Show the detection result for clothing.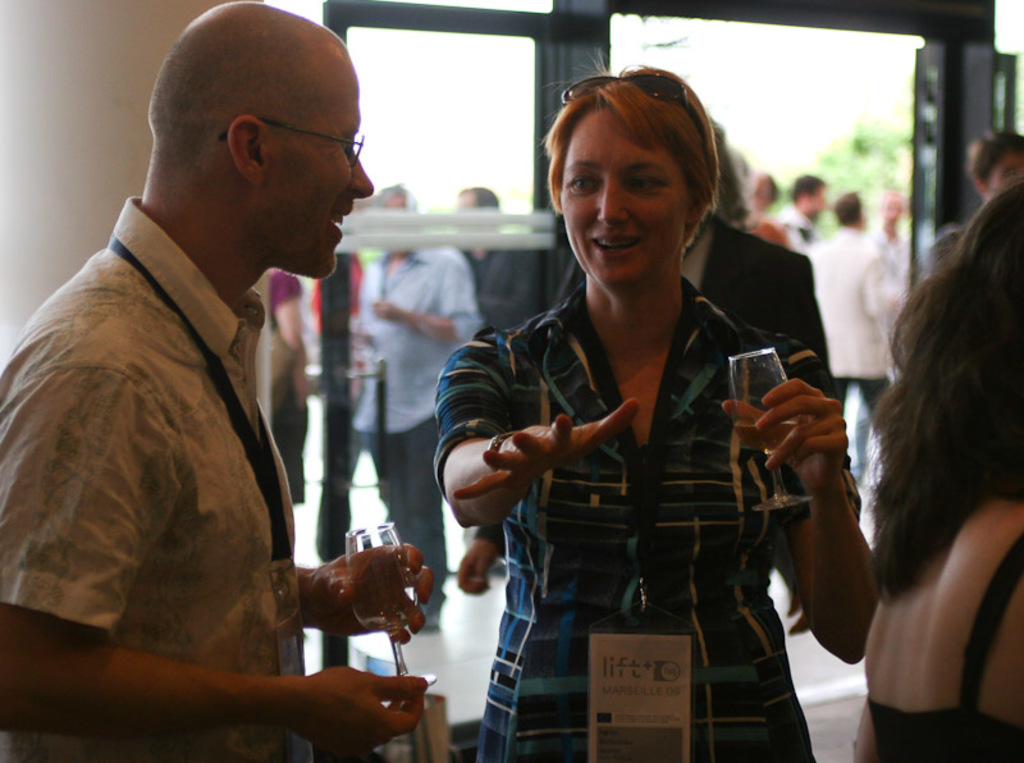
pyautogui.locateOnScreen(271, 269, 300, 329).
